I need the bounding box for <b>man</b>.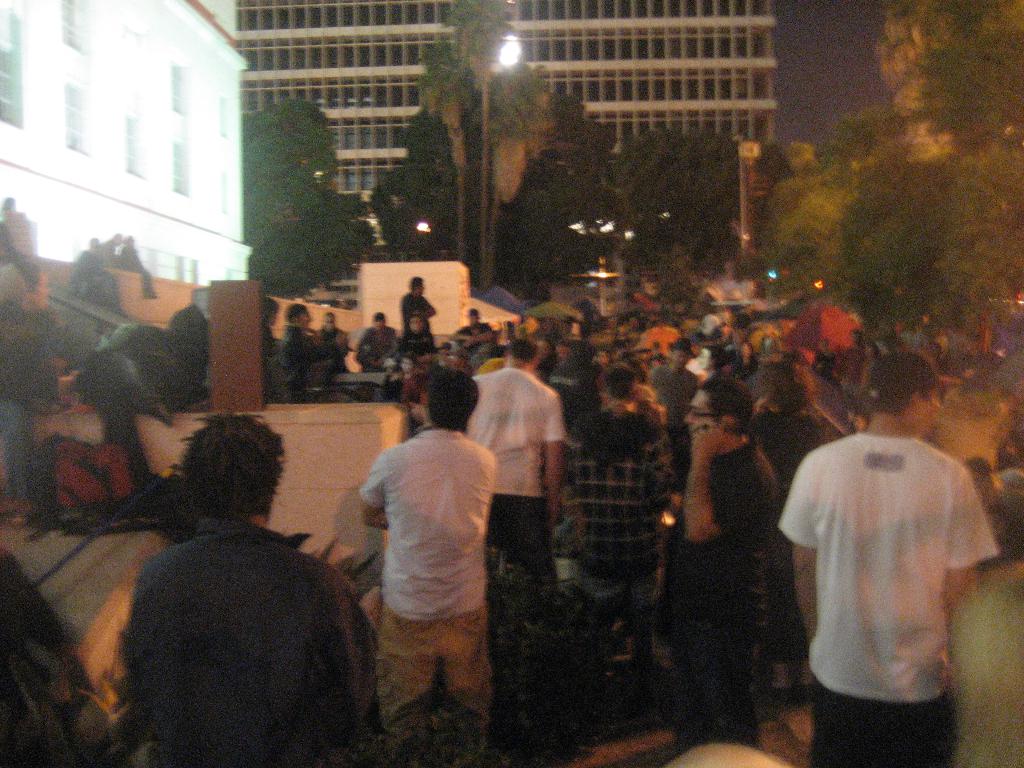
Here it is: bbox=[772, 376, 1007, 743].
